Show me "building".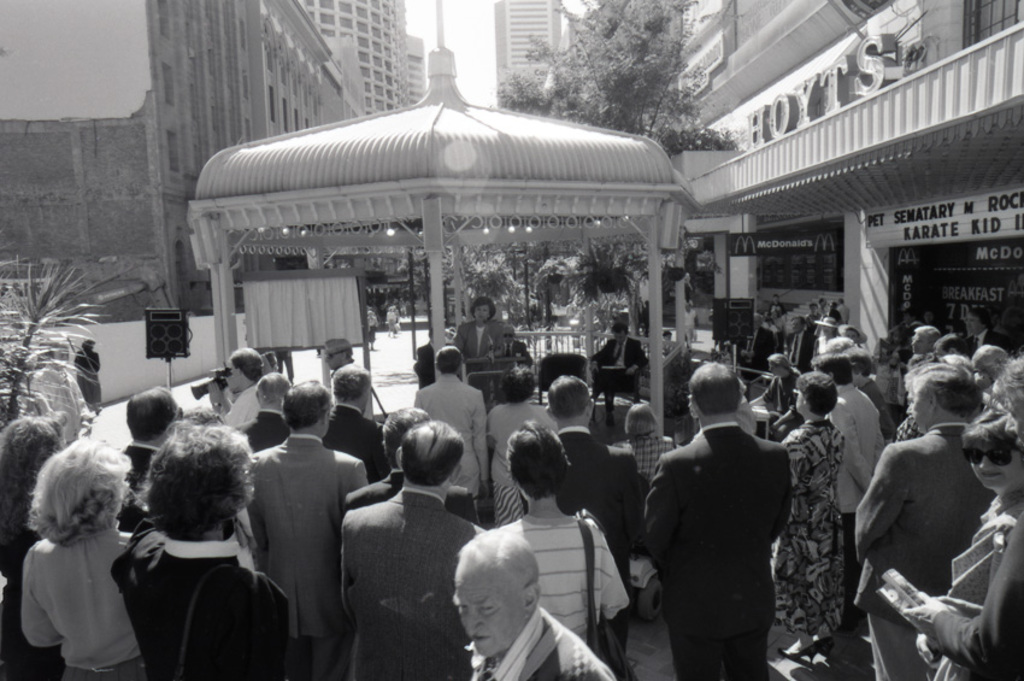
"building" is here: 0:0:357:315.
